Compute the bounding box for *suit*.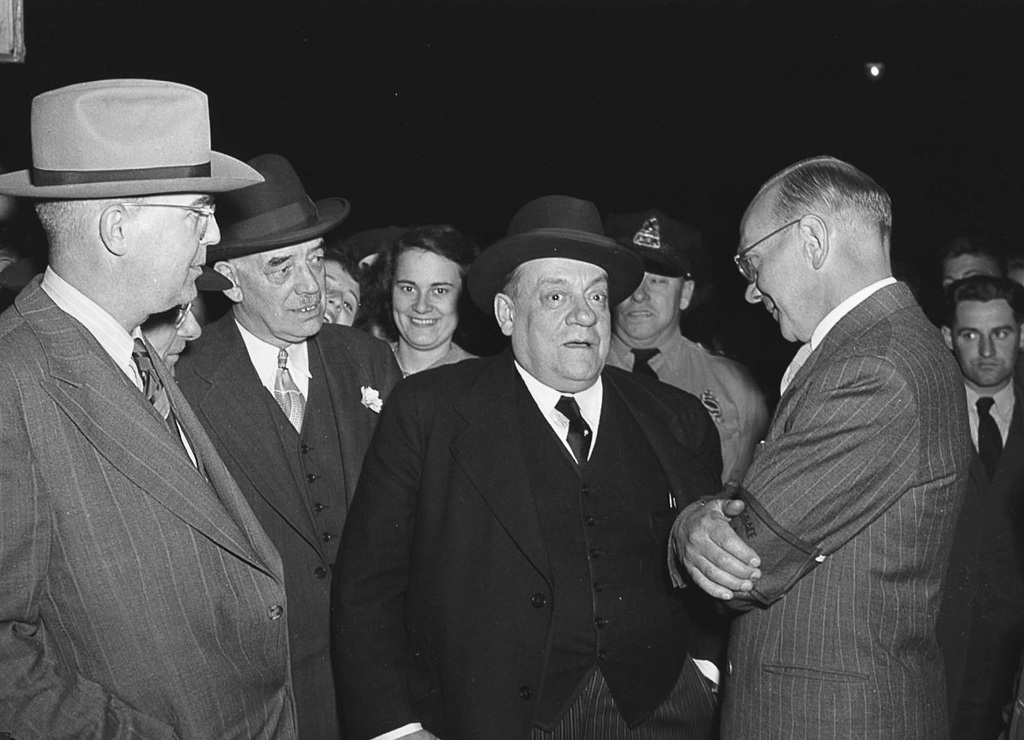
[935, 372, 1023, 739].
